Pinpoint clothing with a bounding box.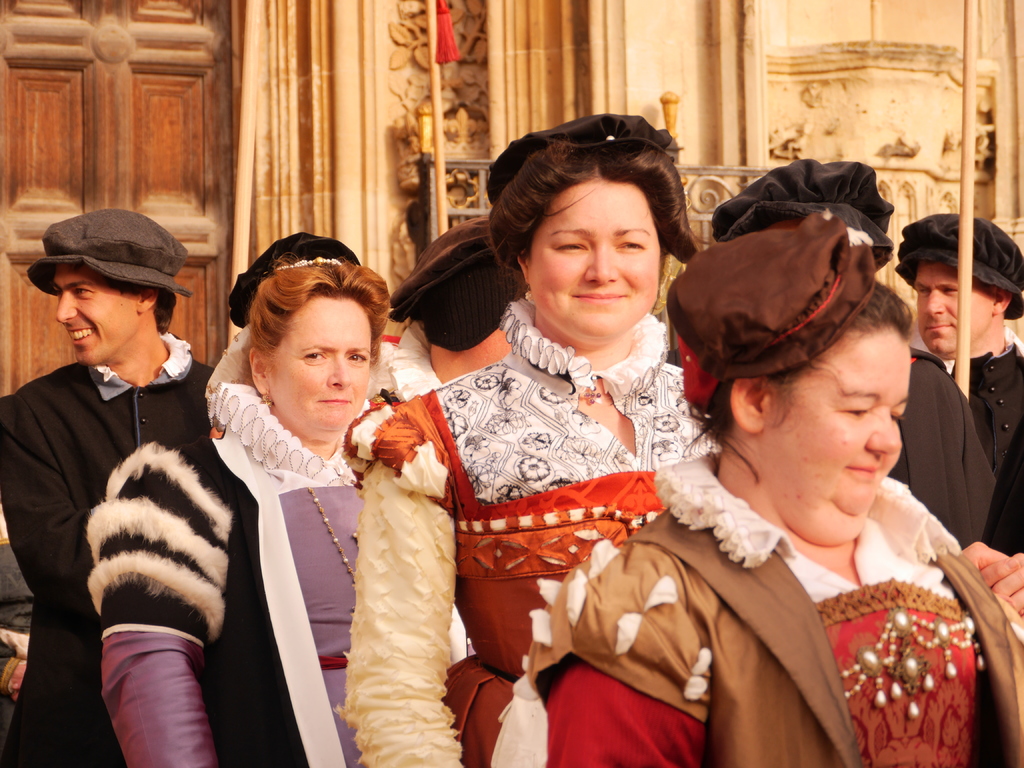
box(333, 298, 722, 767).
